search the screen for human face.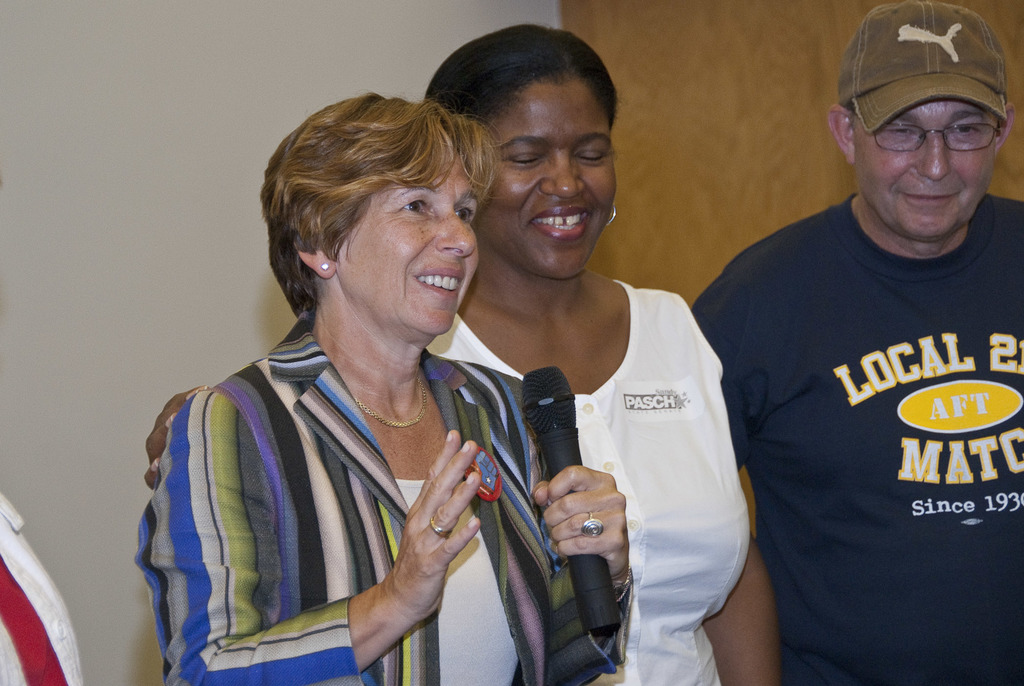
Found at bbox=[330, 140, 485, 341].
